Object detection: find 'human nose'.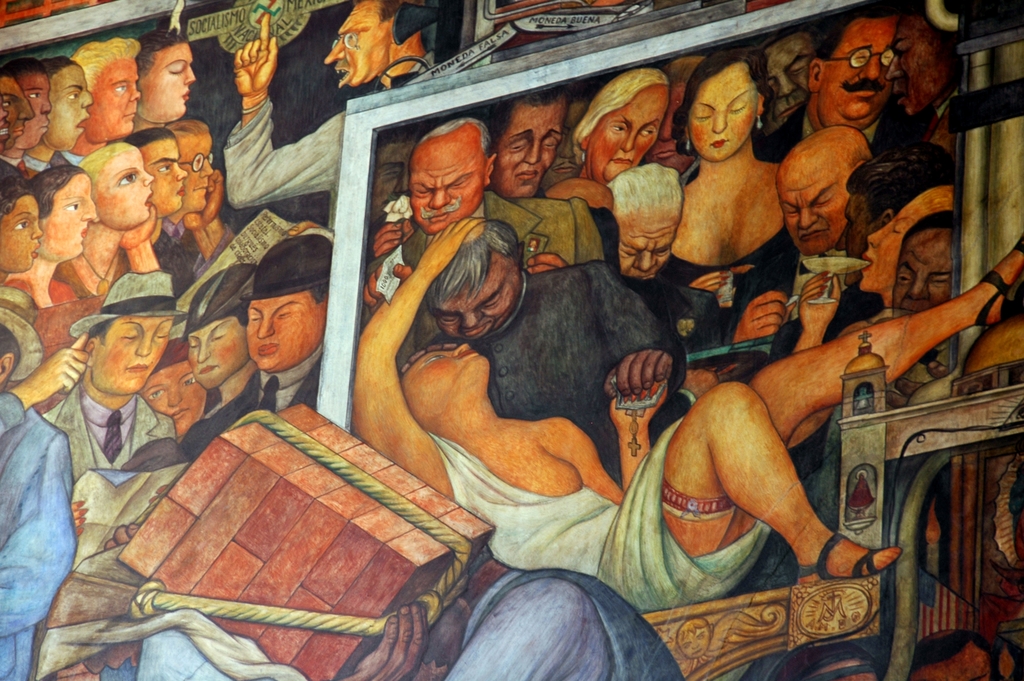
136:334:150:358.
